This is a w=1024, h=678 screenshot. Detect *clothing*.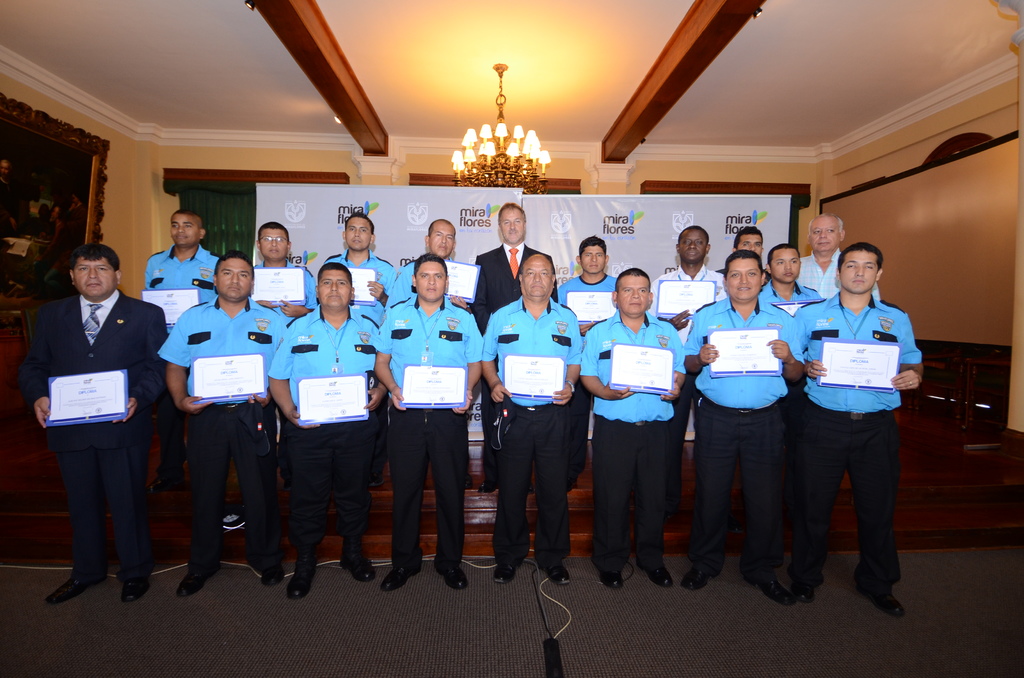
576, 305, 694, 555.
